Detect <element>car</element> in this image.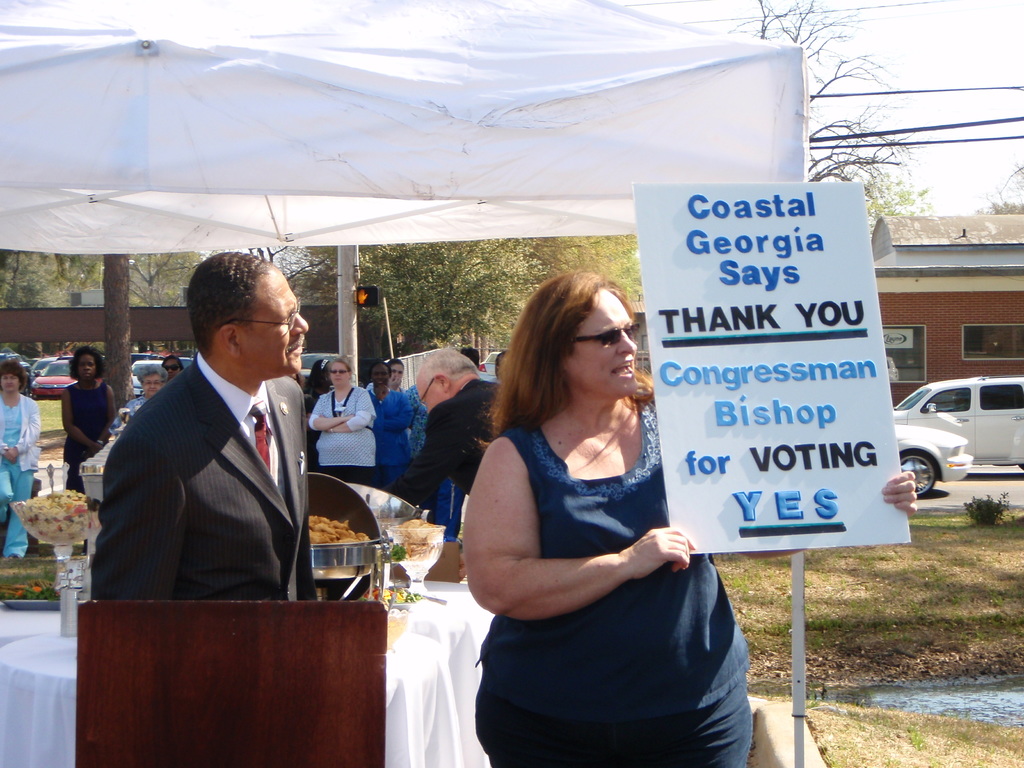
Detection: (895,420,979,488).
